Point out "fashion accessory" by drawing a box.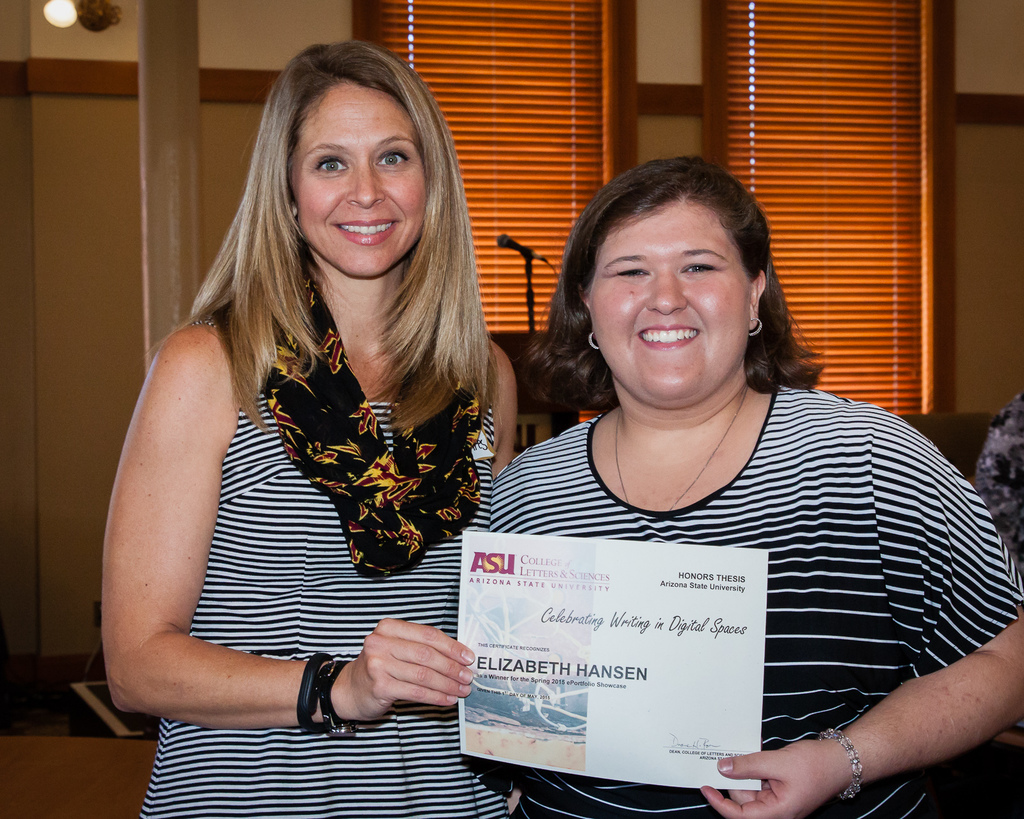
(left=612, top=376, right=752, bottom=542).
